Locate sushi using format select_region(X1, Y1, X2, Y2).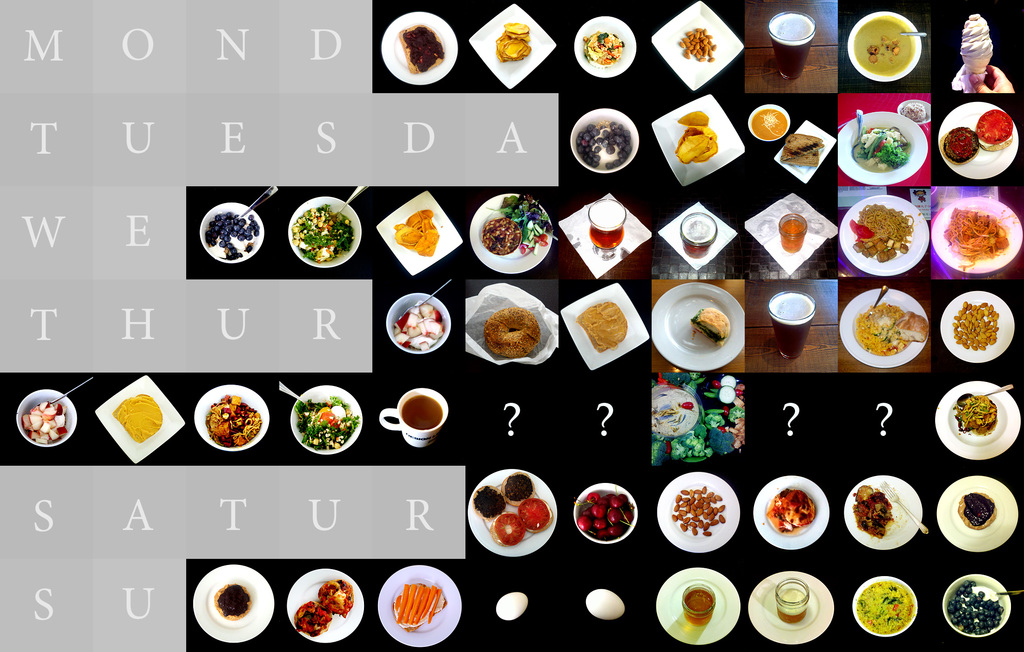
select_region(956, 488, 996, 530).
